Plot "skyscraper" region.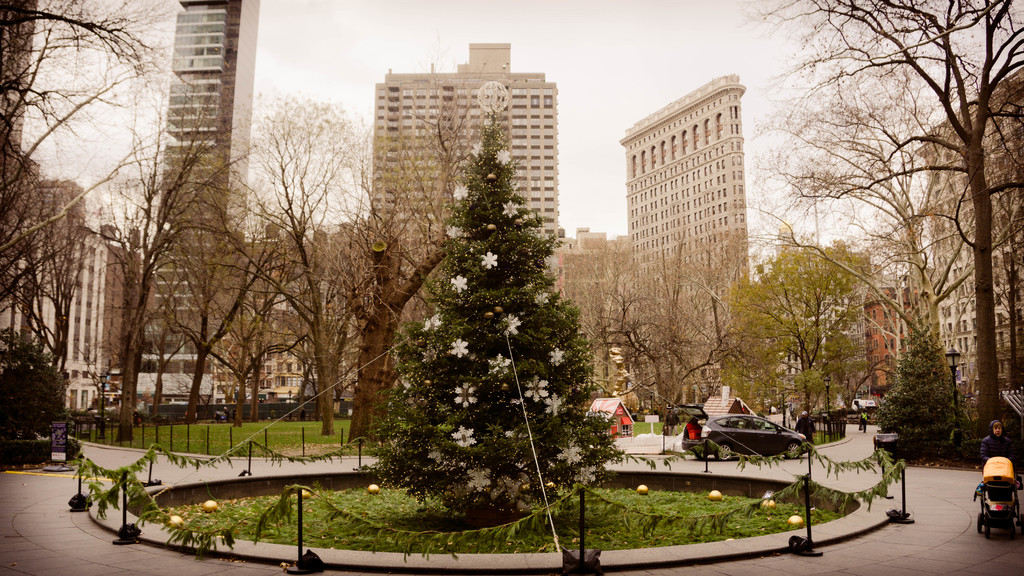
Plotted at 145, 2, 253, 377.
